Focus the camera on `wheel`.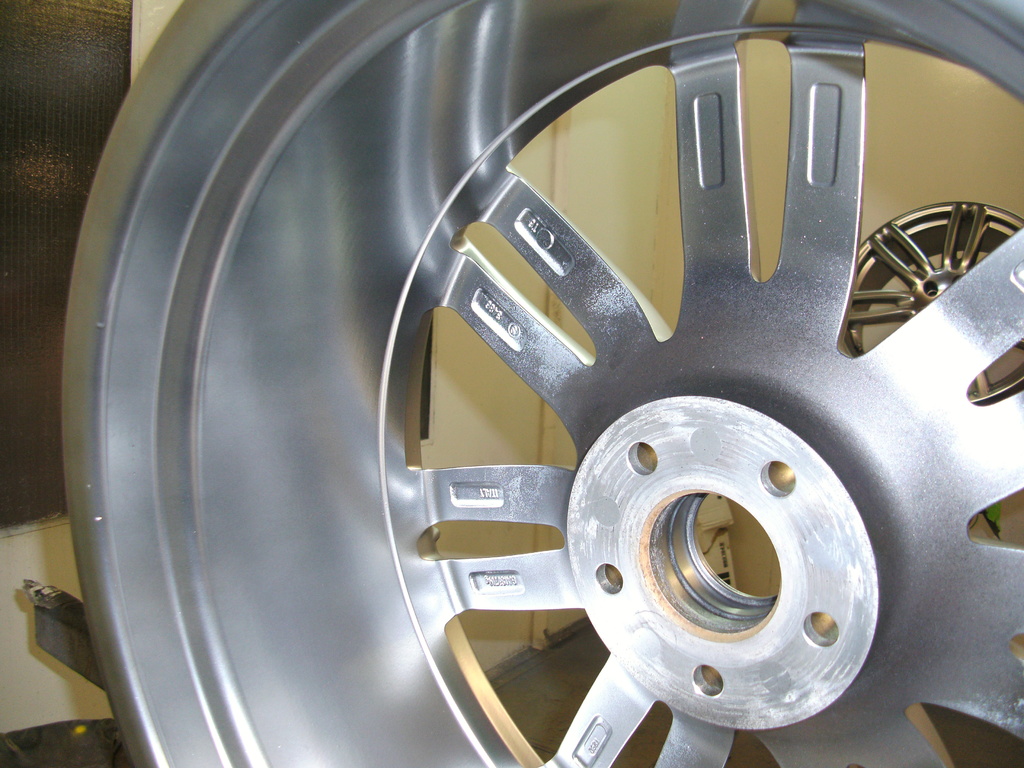
Focus region: <region>49, 0, 994, 767</region>.
